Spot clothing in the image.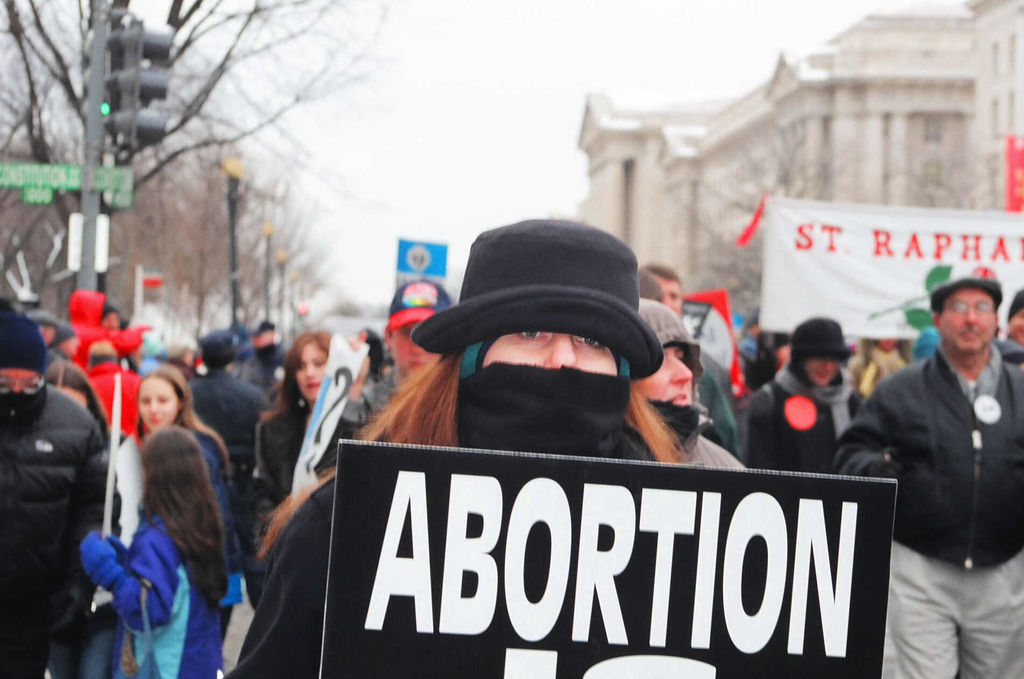
clothing found at 243/414/362/560.
